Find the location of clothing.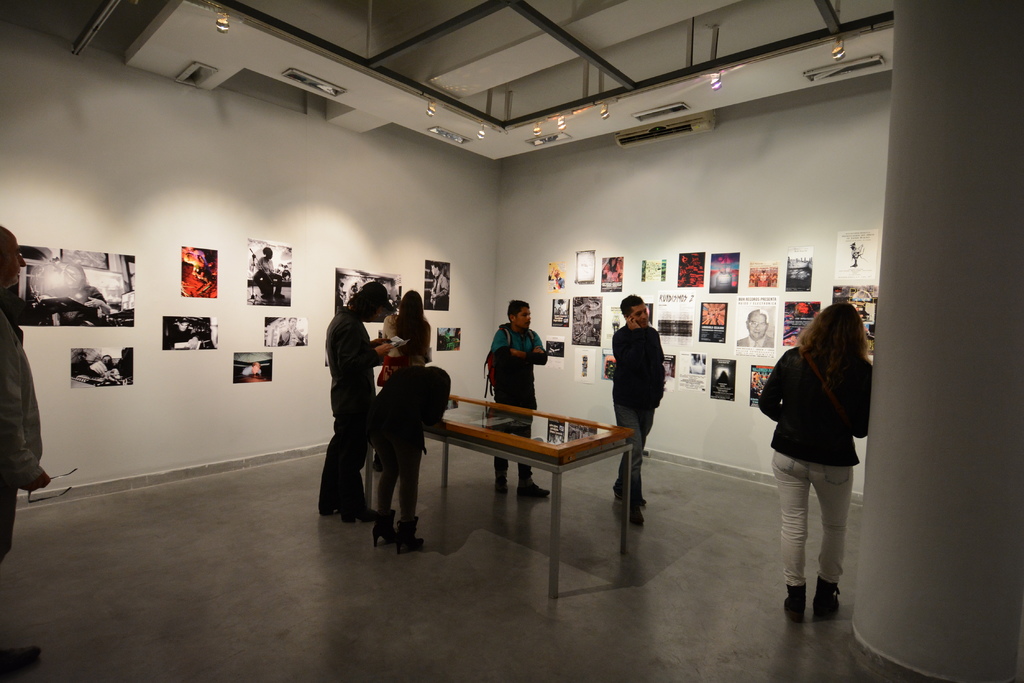
Location: [left=243, top=365, right=262, bottom=381].
